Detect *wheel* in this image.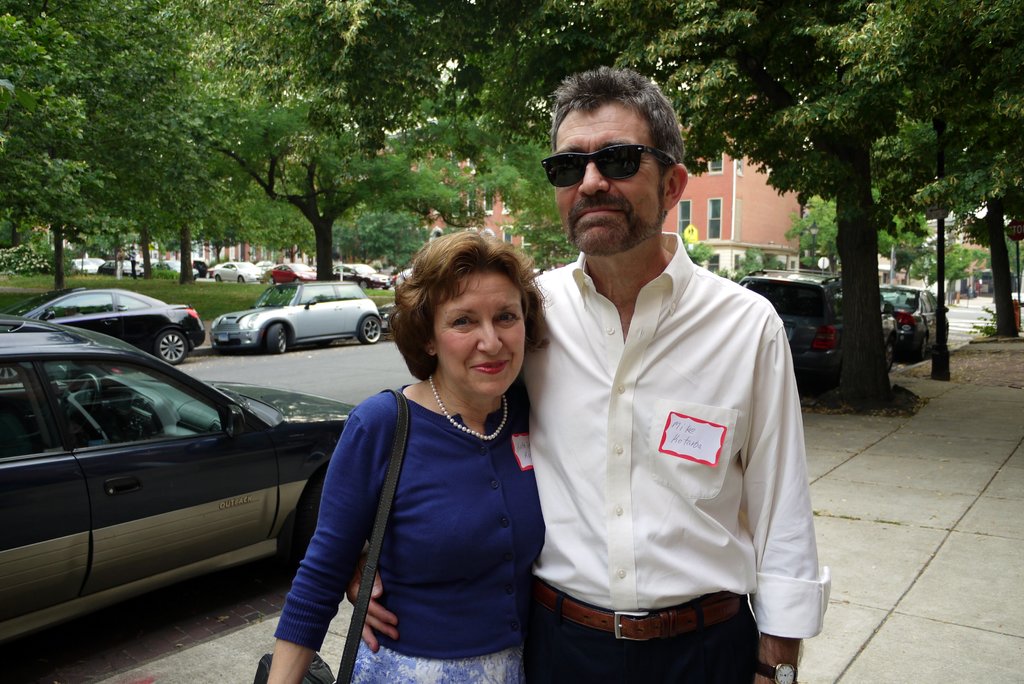
Detection: detection(65, 373, 100, 430).
